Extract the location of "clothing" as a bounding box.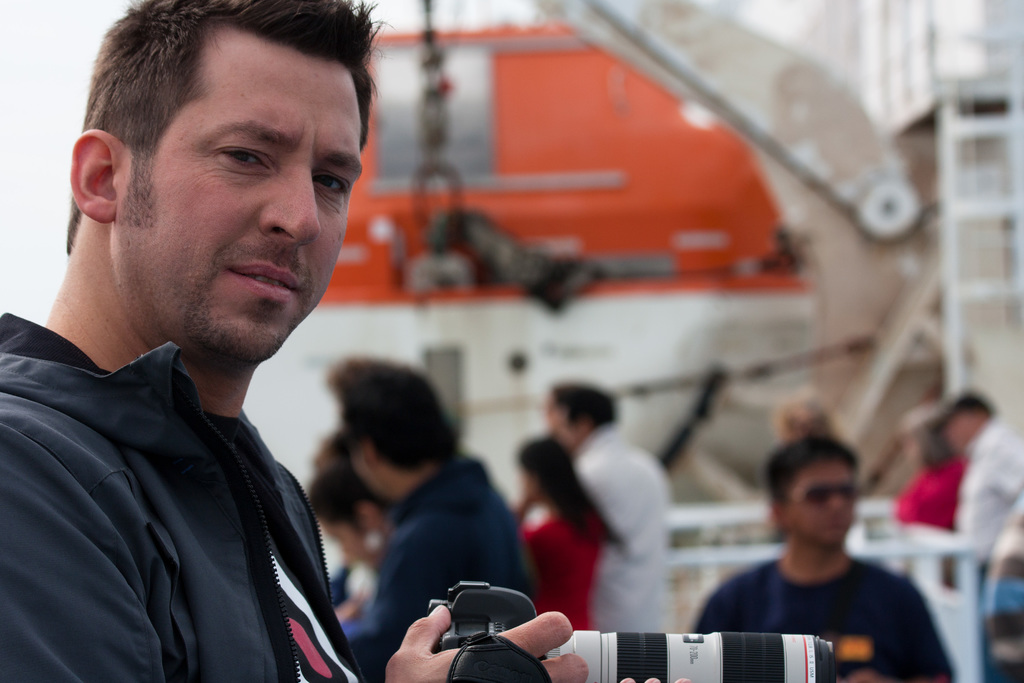
x1=344 y1=460 x2=524 y2=680.
